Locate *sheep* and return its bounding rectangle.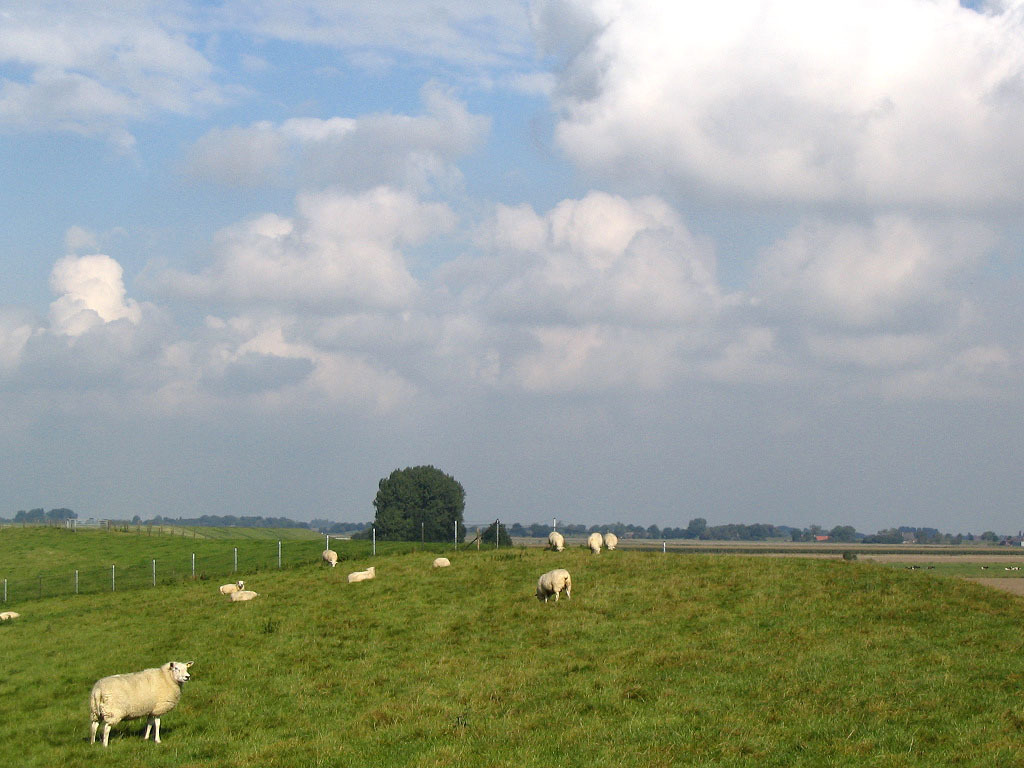
215:581:242:590.
